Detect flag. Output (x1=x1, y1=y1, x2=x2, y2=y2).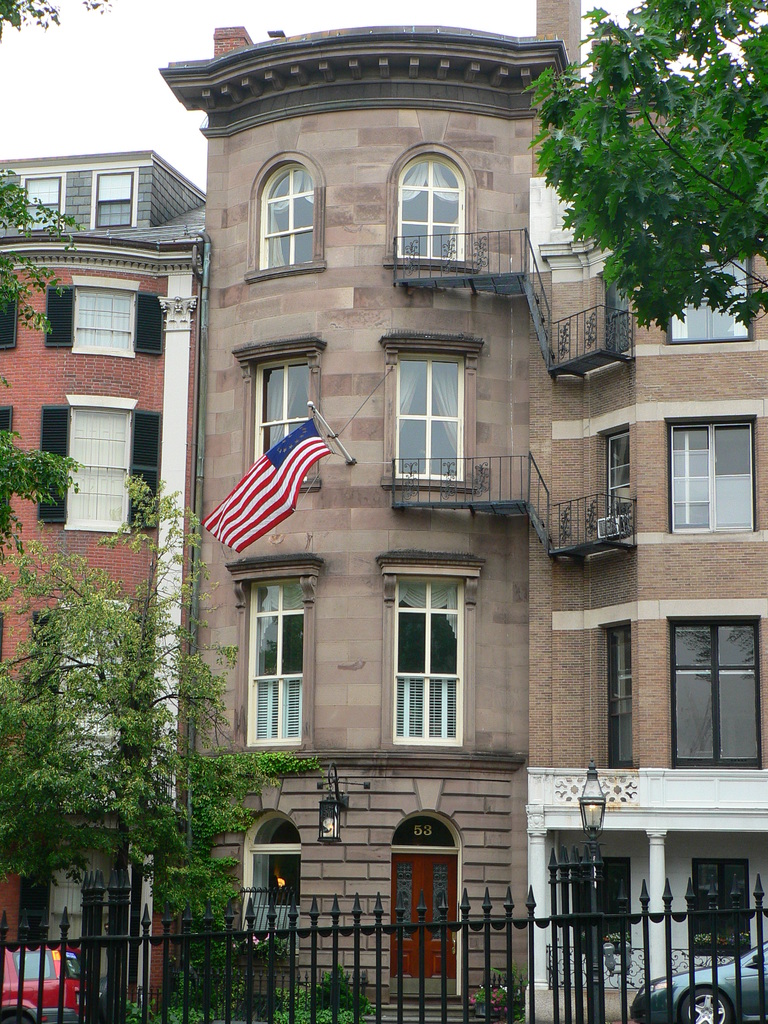
(x1=204, y1=420, x2=328, y2=556).
